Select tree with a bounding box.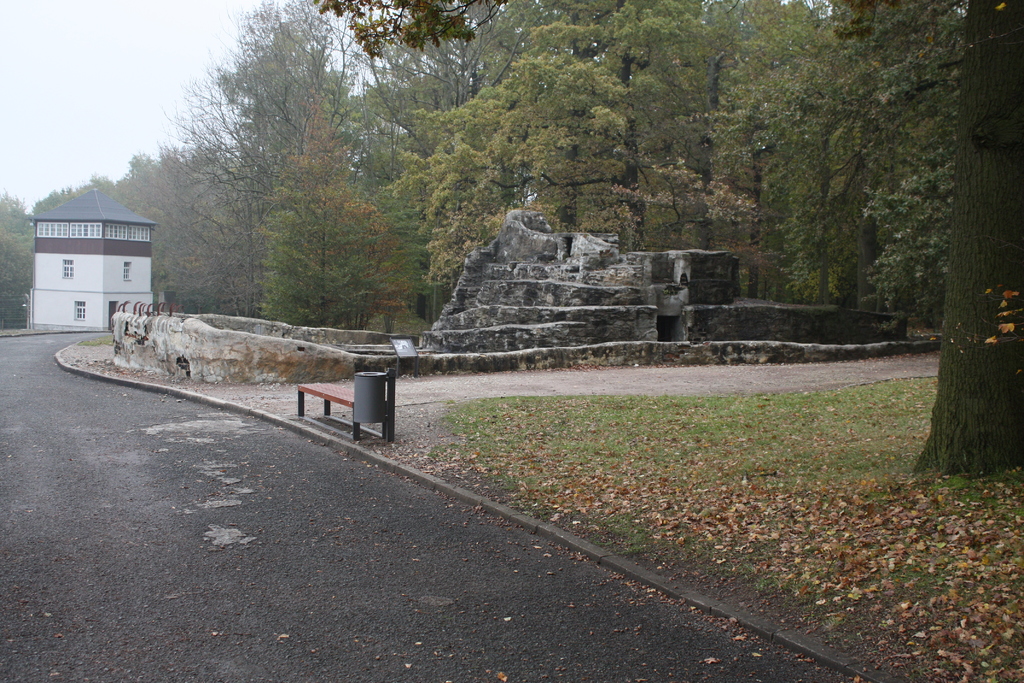
0 194 41 332.
